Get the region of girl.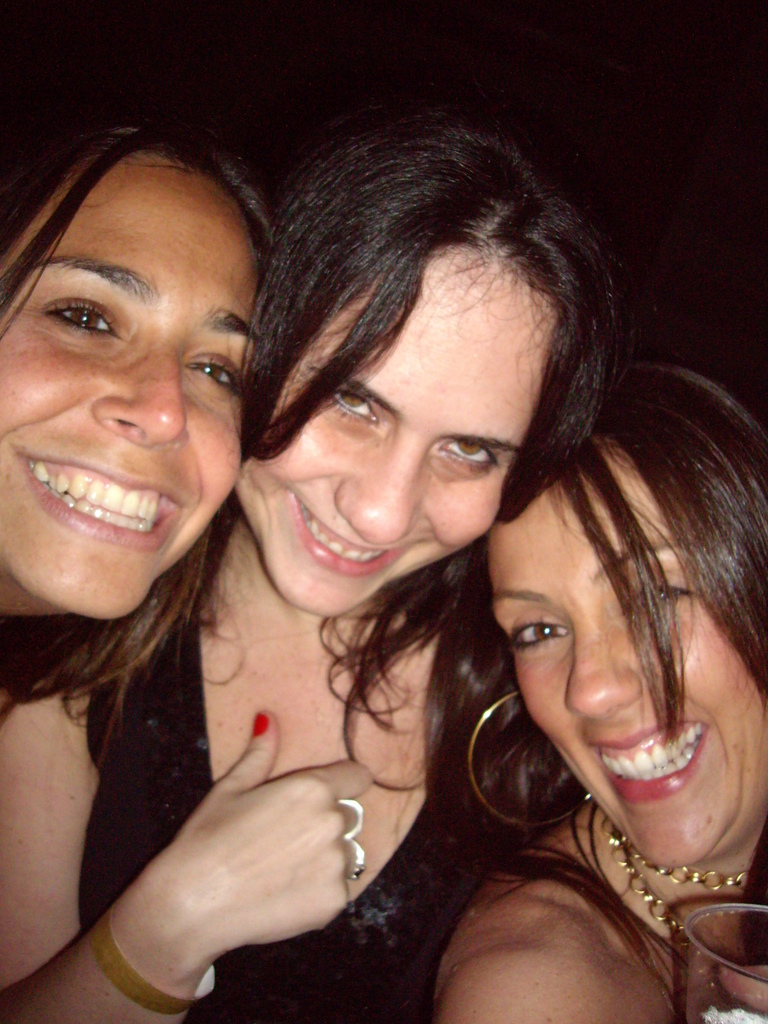
bbox=[0, 116, 246, 622].
